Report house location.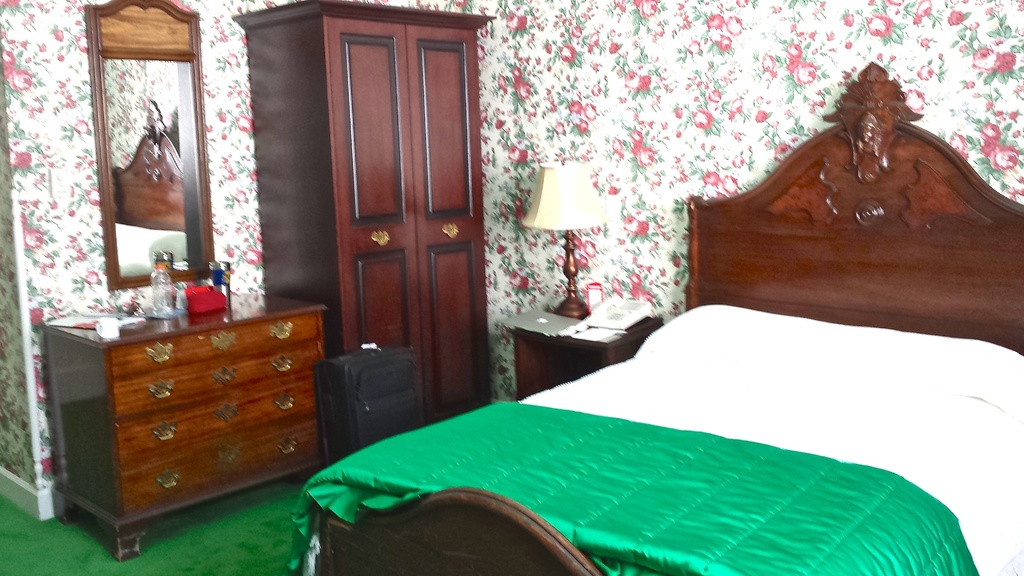
Report: [x1=0, y1=0, x2=1023, y2=575].
